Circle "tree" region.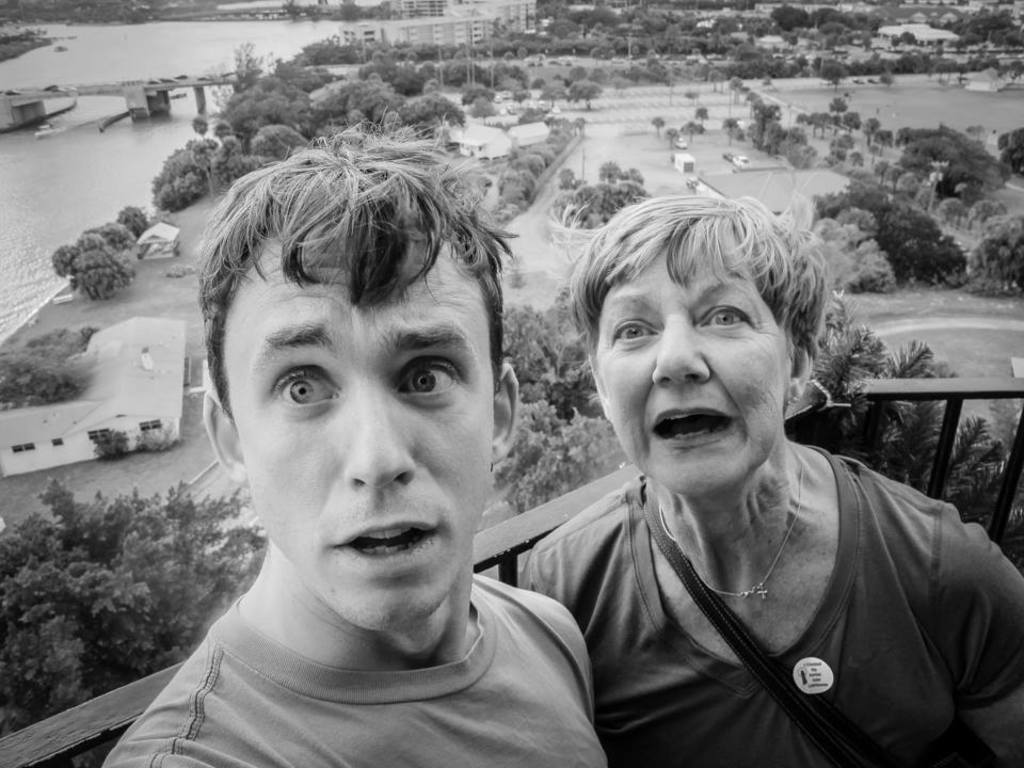
Region: <box>887,35,898,53</box>.
